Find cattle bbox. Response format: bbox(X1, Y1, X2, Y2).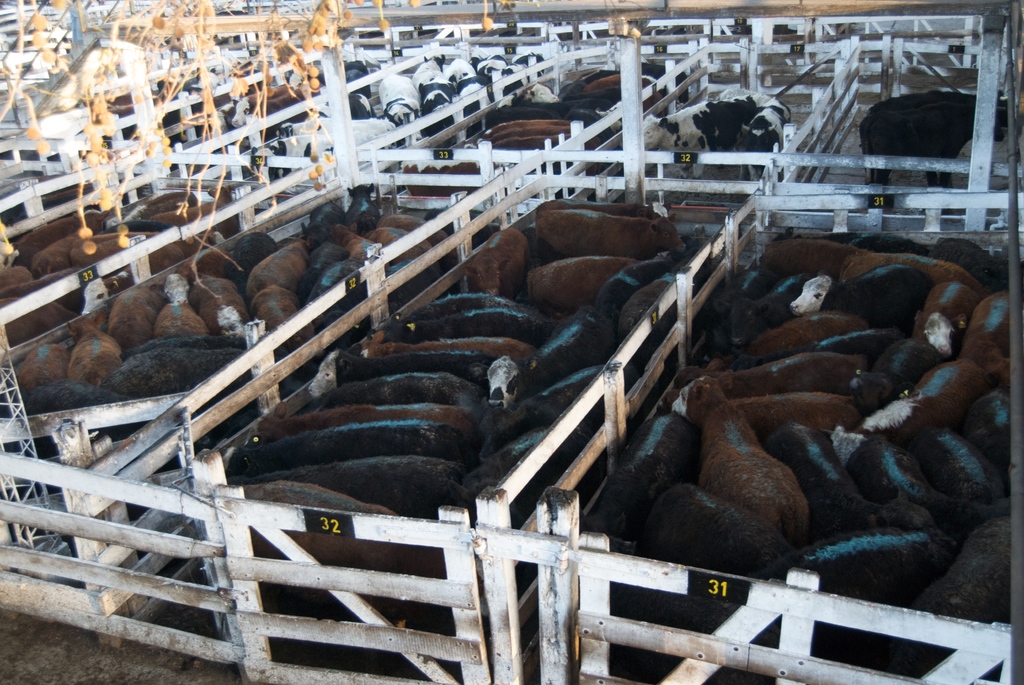
bbox(150, 182, 237, 224).
